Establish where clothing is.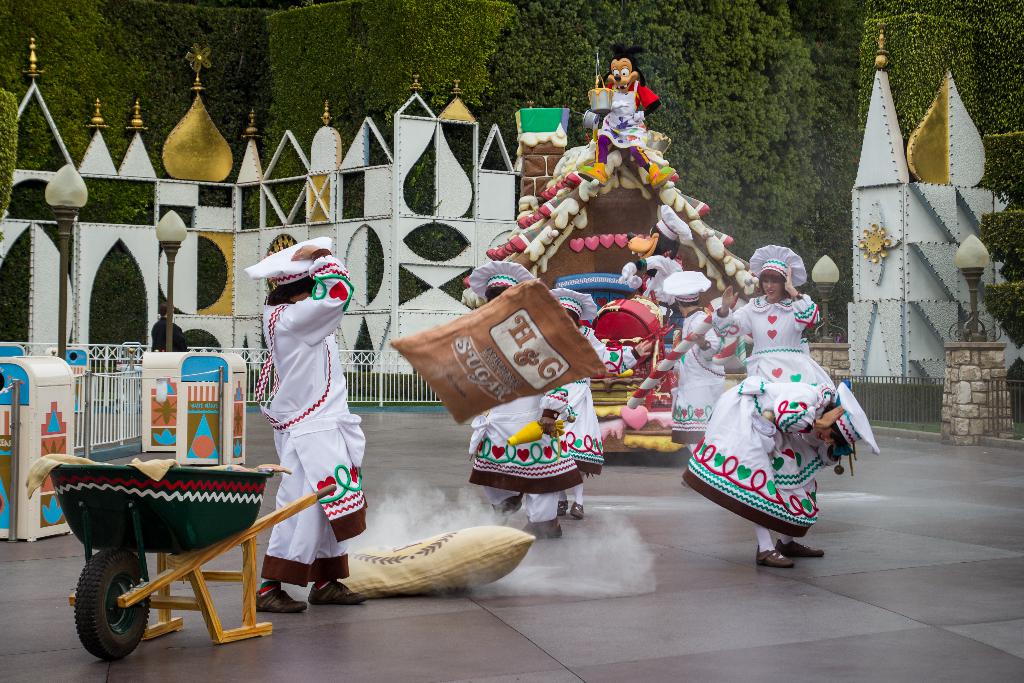
Established at <region>466, 385, 582, 518</region>.
